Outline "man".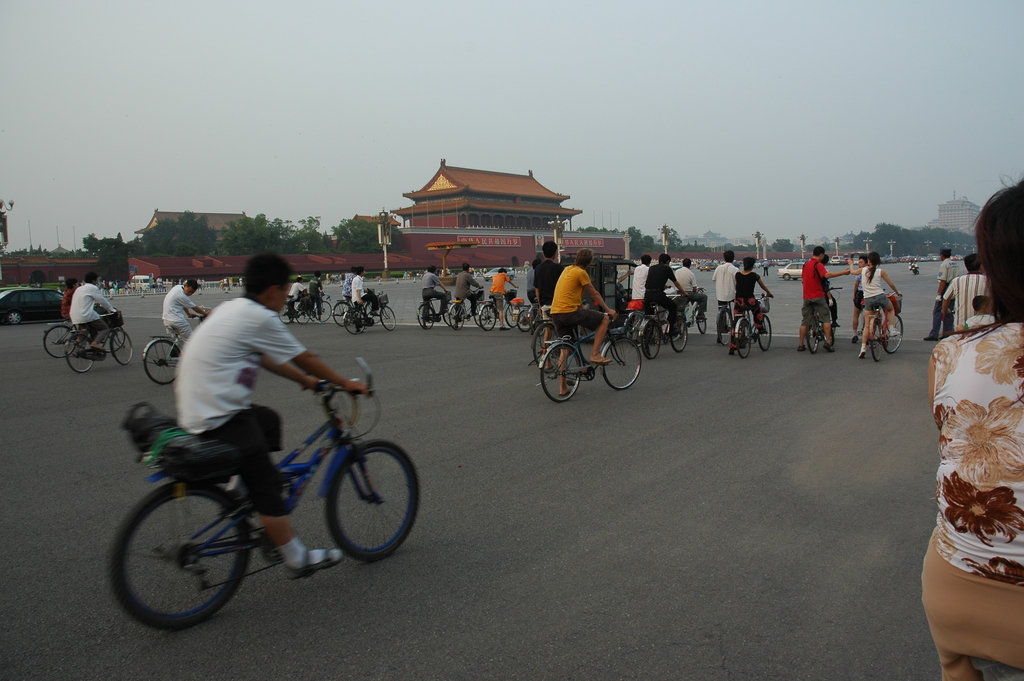
Outline: box(640, 254, 686, 352).
